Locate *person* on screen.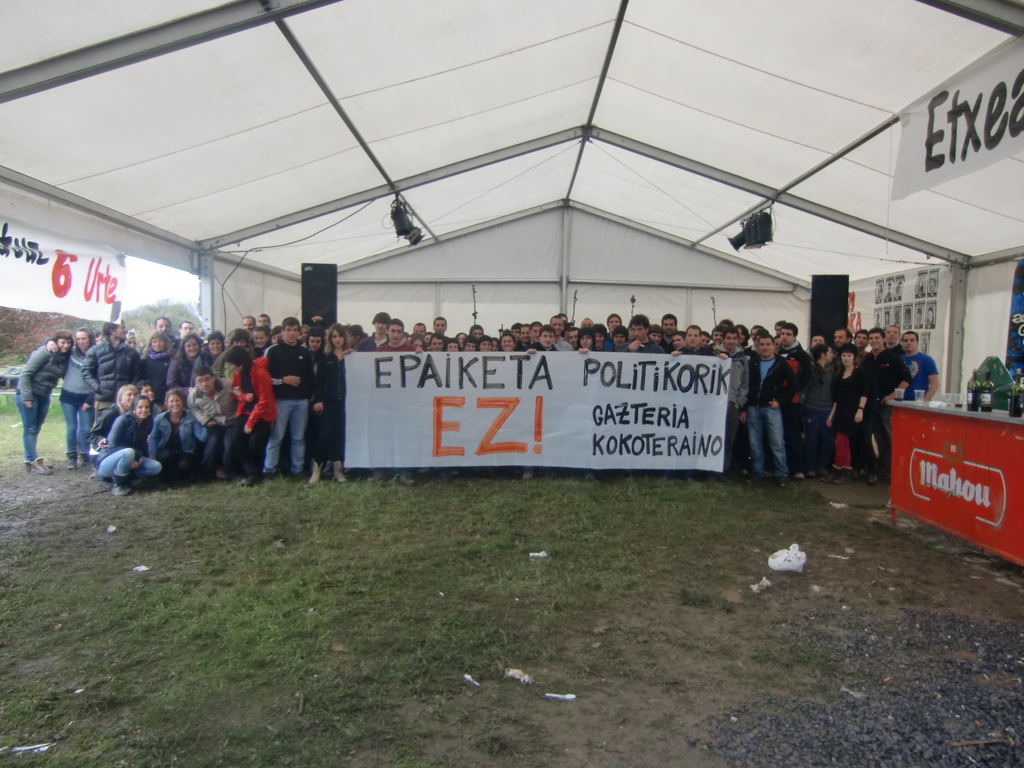
On screen at select_region(666, 329, 687, 356).
